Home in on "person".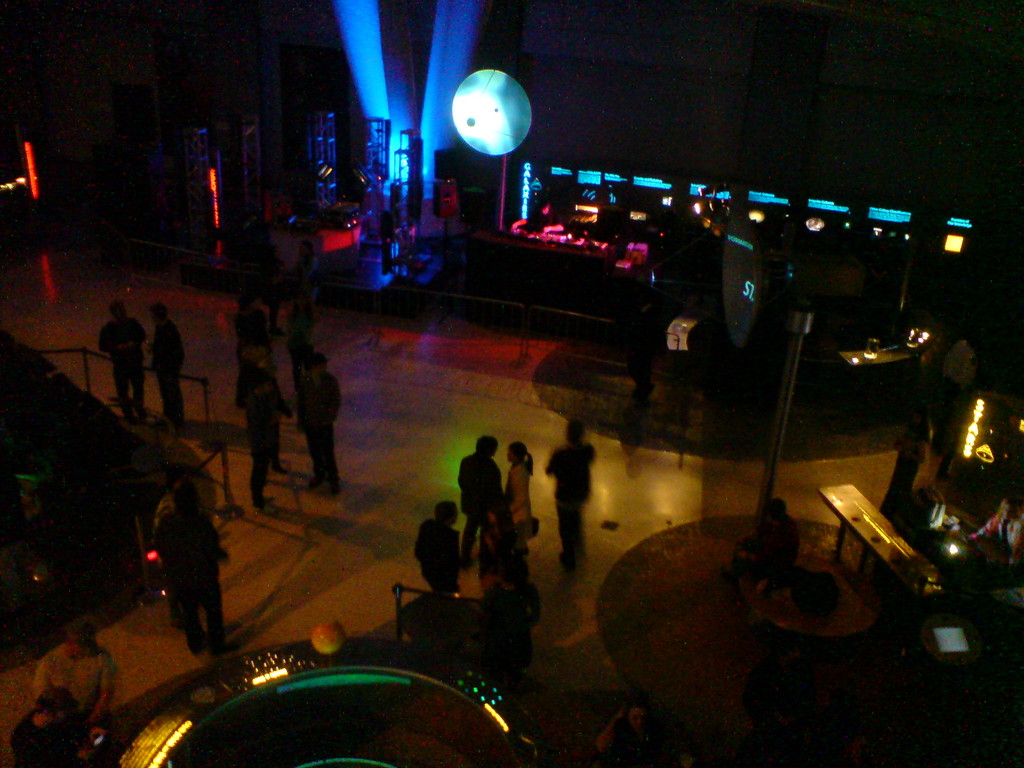
Homed in at bbox=[499, 434, 535, 563].
